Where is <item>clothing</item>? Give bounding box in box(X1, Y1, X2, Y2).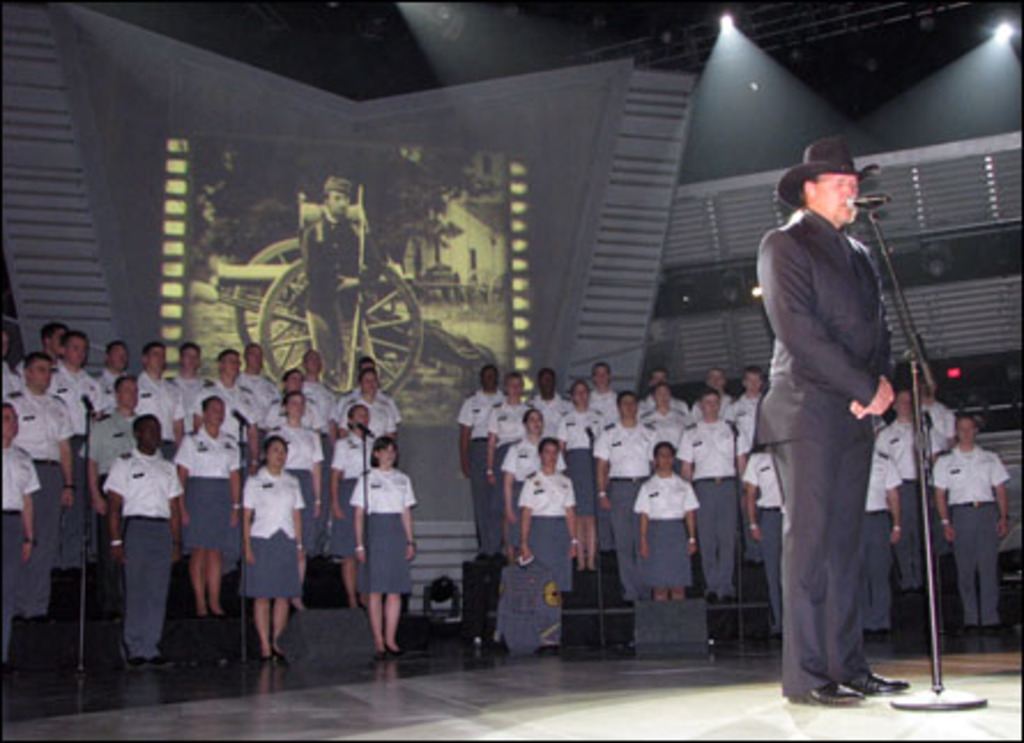
box(94, 373, 133, 403).
